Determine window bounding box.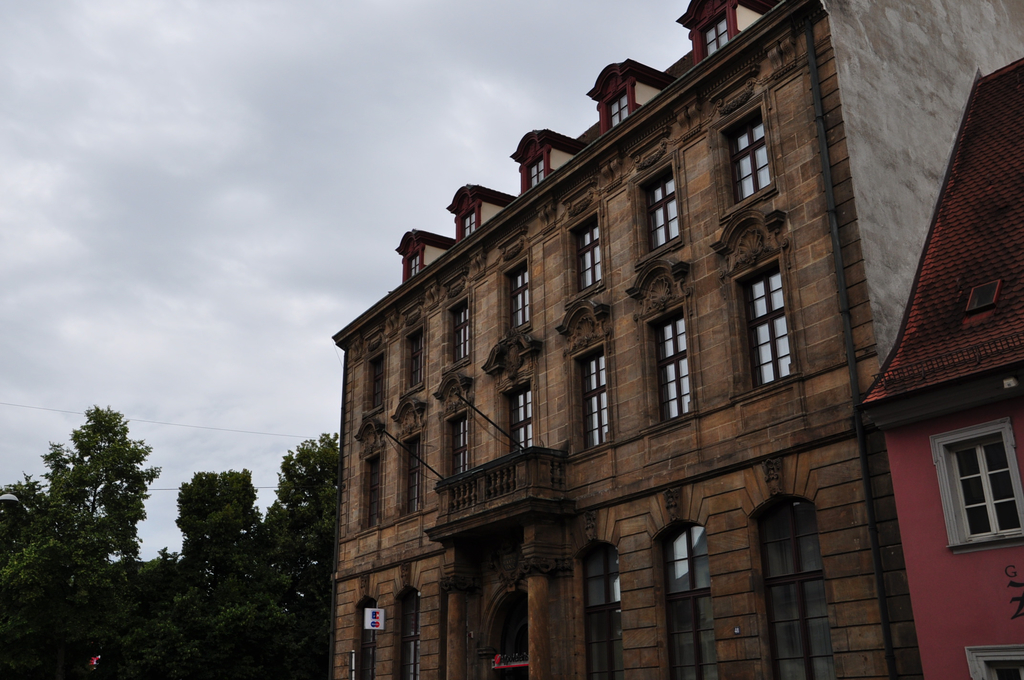
Determined: <region>678, 0, 735, 56</region>.
